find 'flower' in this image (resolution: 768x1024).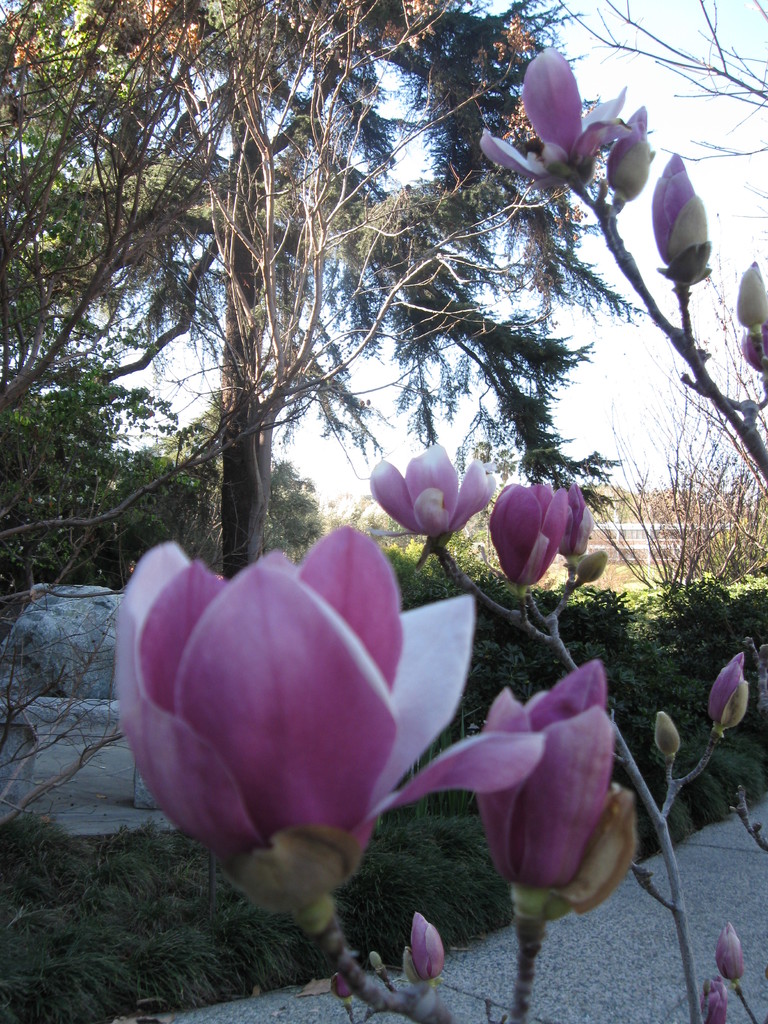
select_region(696, 980, 726, 1023).
